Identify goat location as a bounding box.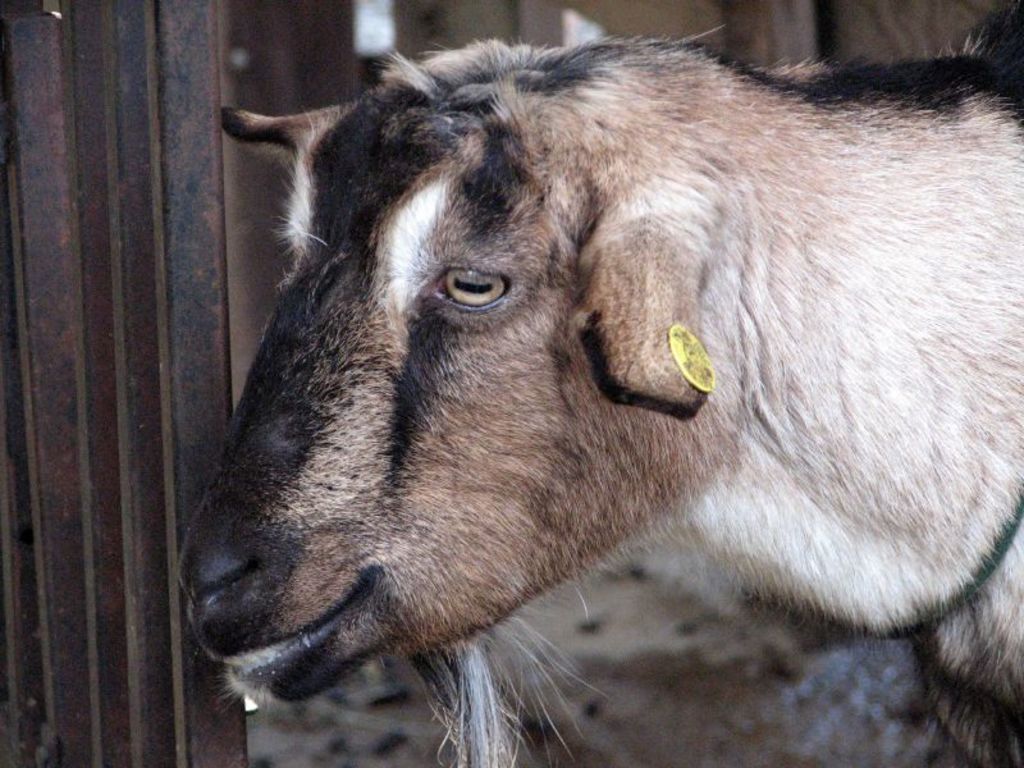
bbox=[179, 38, 1023, 767].
